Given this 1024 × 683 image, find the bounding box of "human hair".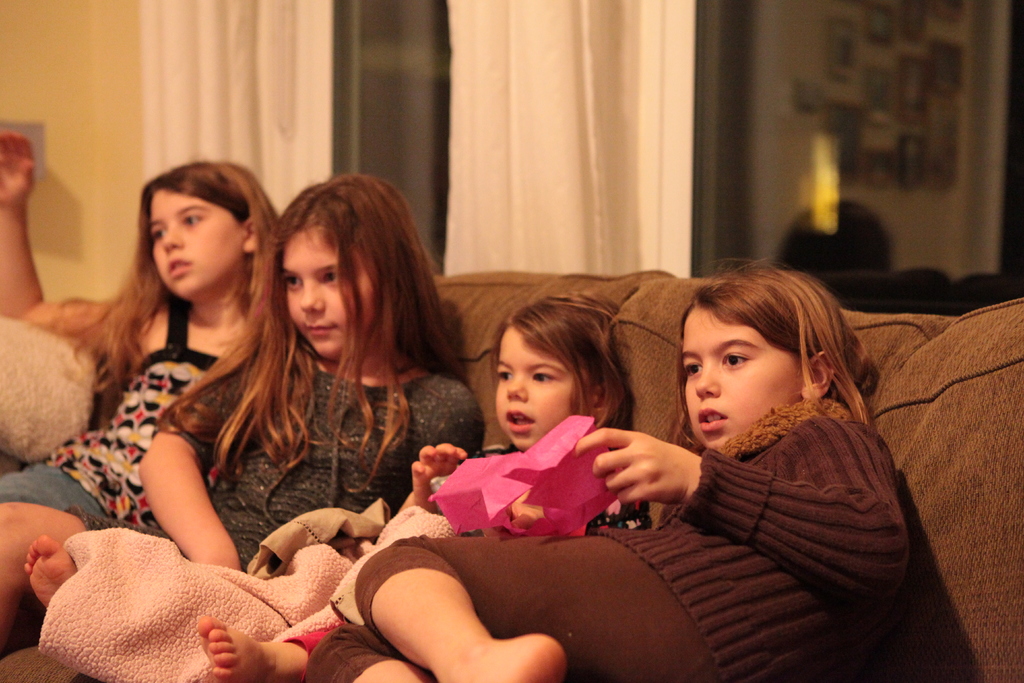
(left=678, top=254, right=878, bottom=449).
